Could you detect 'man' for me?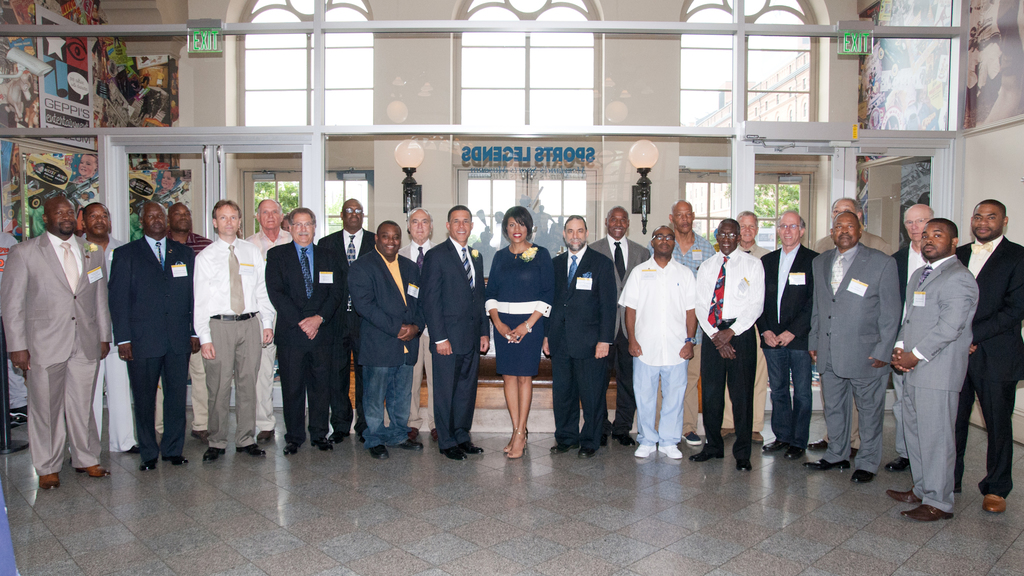
Detection result: (14,163,108,506).
